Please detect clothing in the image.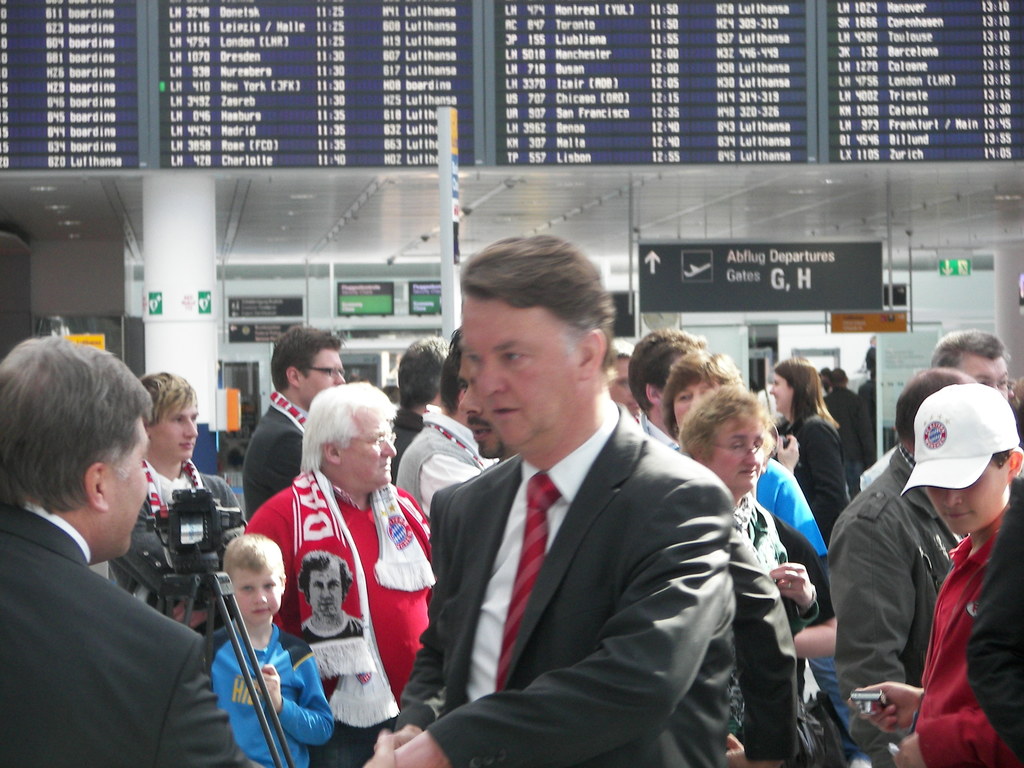
box=[387, 399, 732, 767].
